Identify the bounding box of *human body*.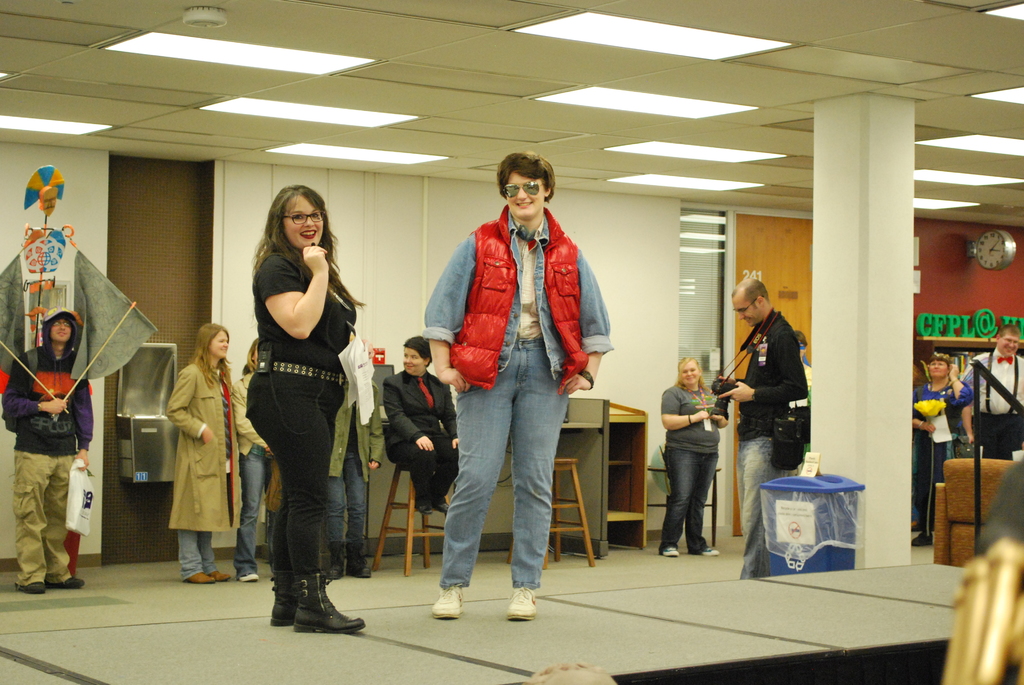
rect(711, 281, 808, 580).
